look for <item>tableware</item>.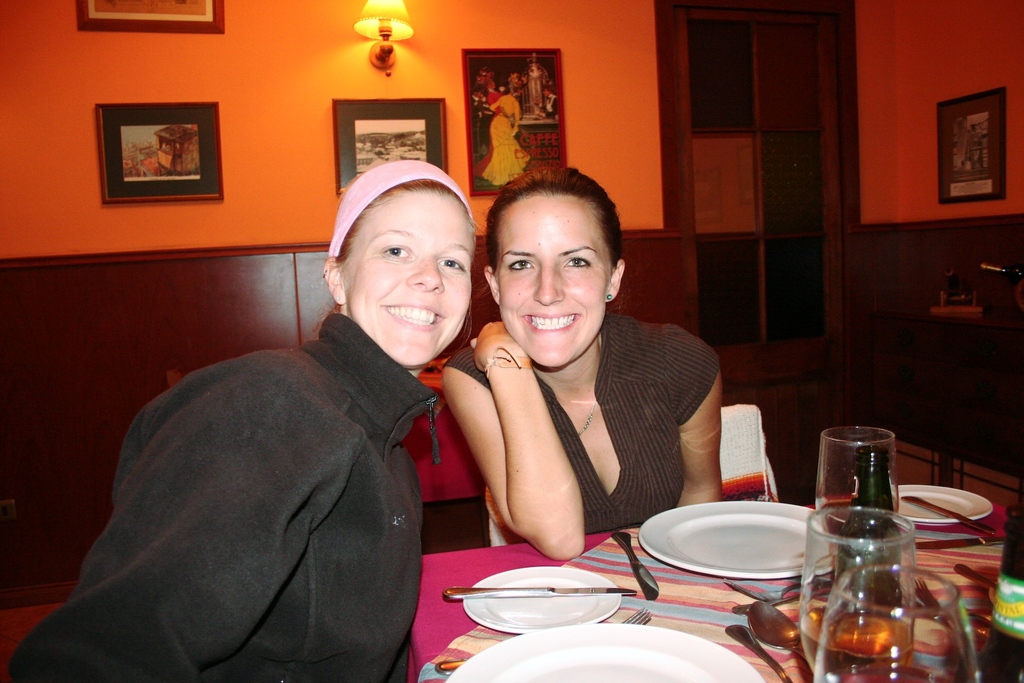
Found: <box>435,620,766,682</box>.
